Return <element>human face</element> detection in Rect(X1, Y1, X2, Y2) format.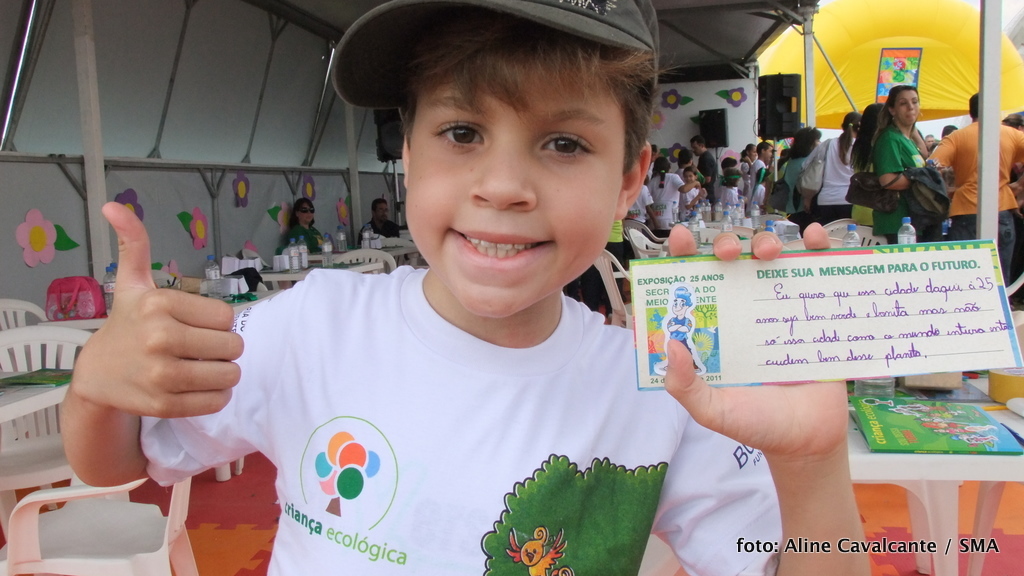
Rect(297, 197, 318, 227).
